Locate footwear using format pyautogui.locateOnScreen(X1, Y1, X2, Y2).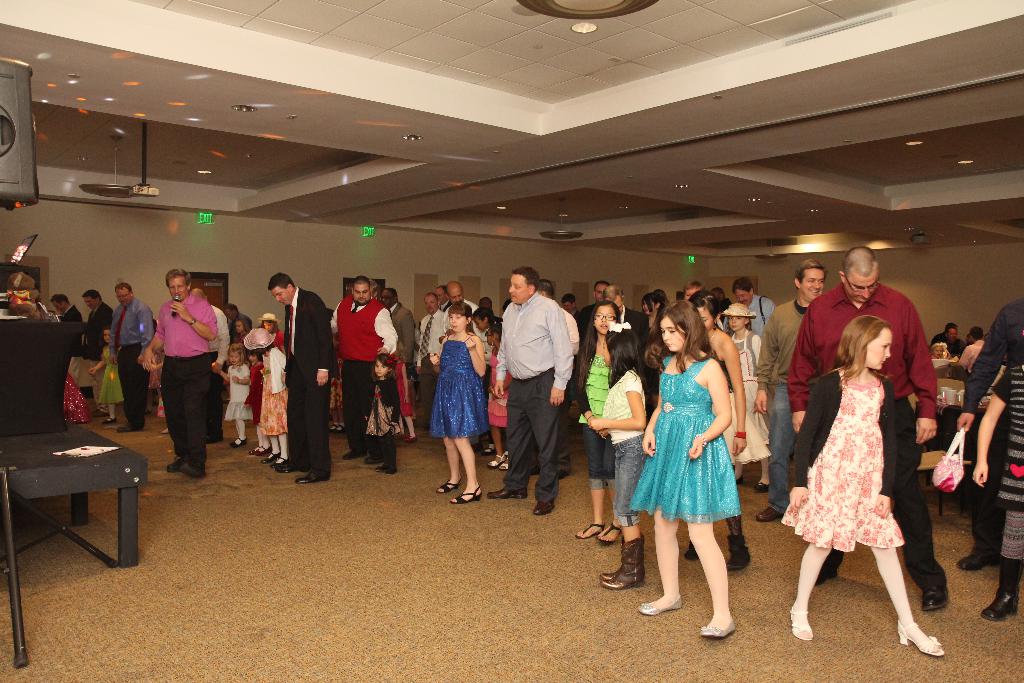
pyautogui.locateOnScreen(488, 457, 502, 467).
